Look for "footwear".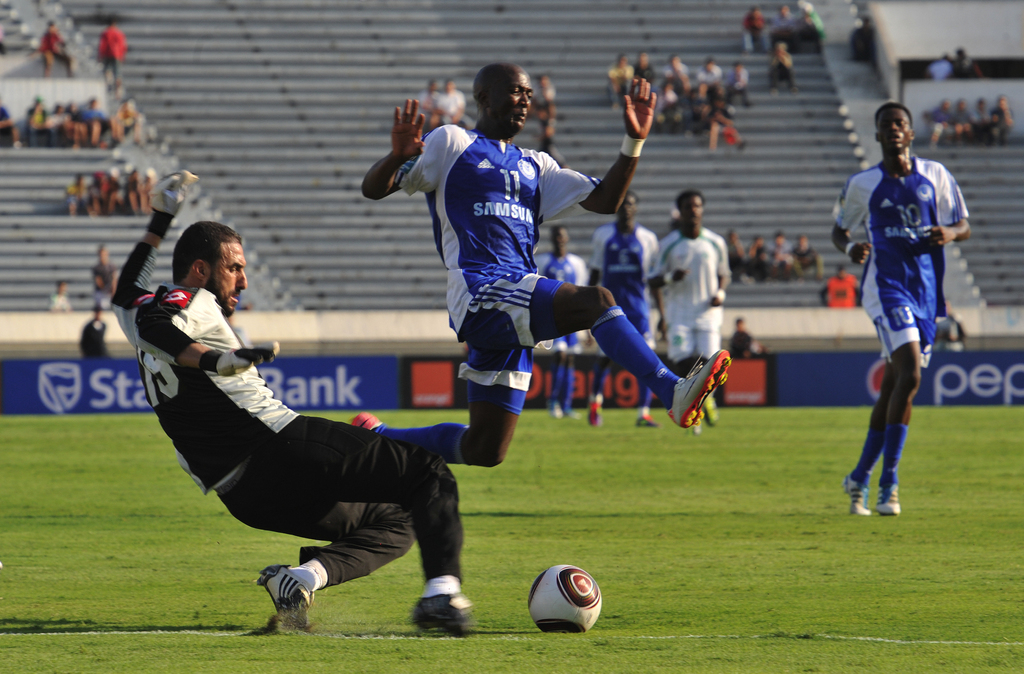
Found: [left=840, top=474, right=872, bottom=515].
